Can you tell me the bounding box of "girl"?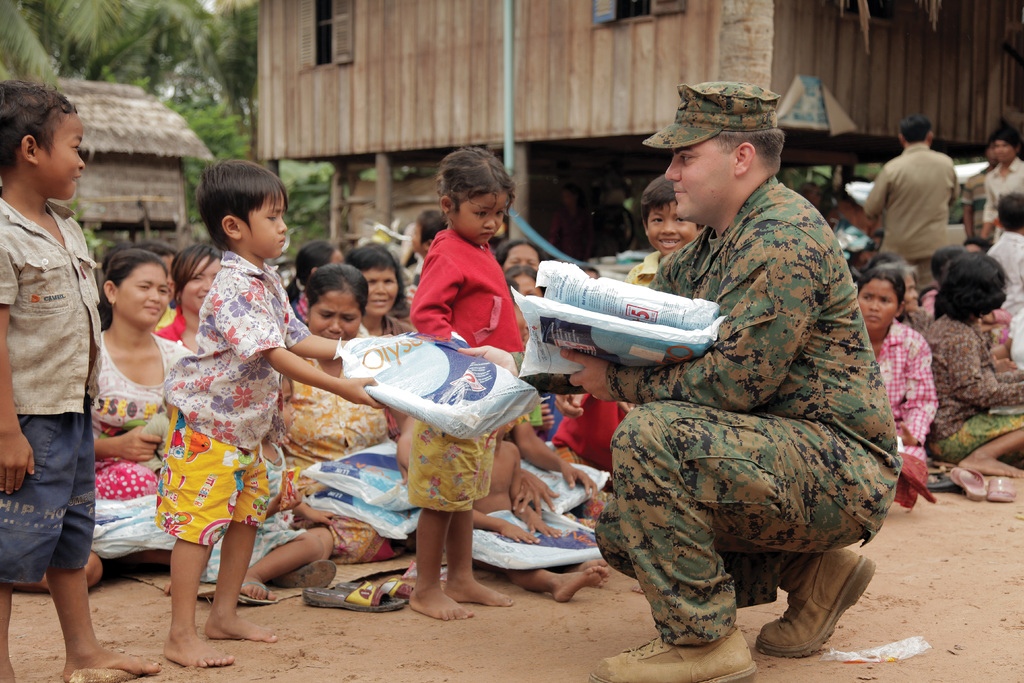
BBox(408, 146, 516, 621).
